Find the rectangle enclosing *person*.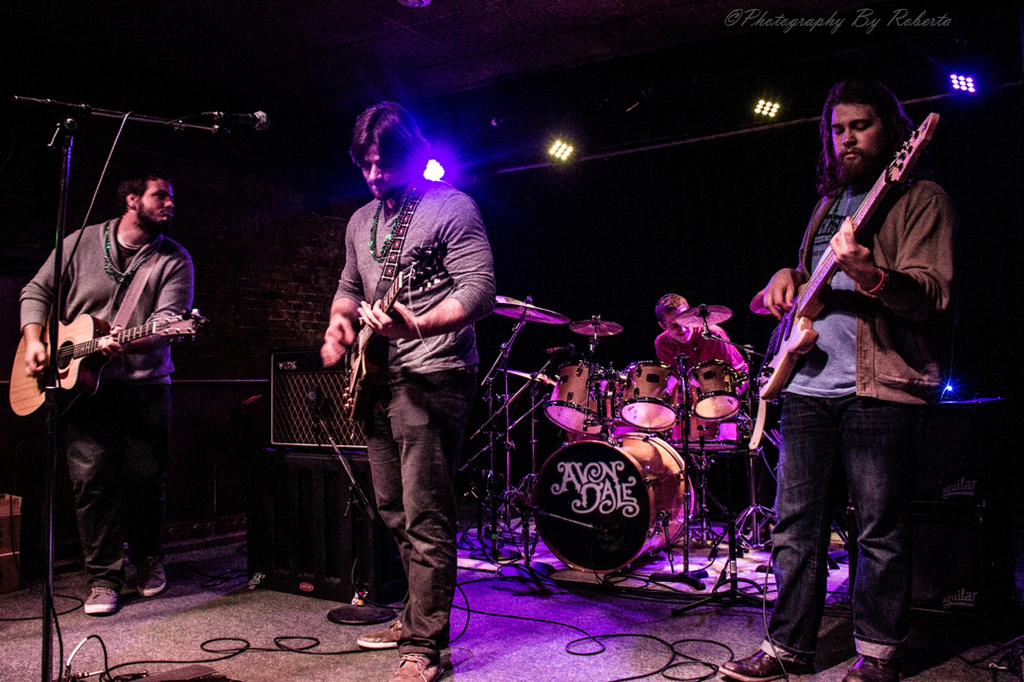
24, 167, 193, 618.
